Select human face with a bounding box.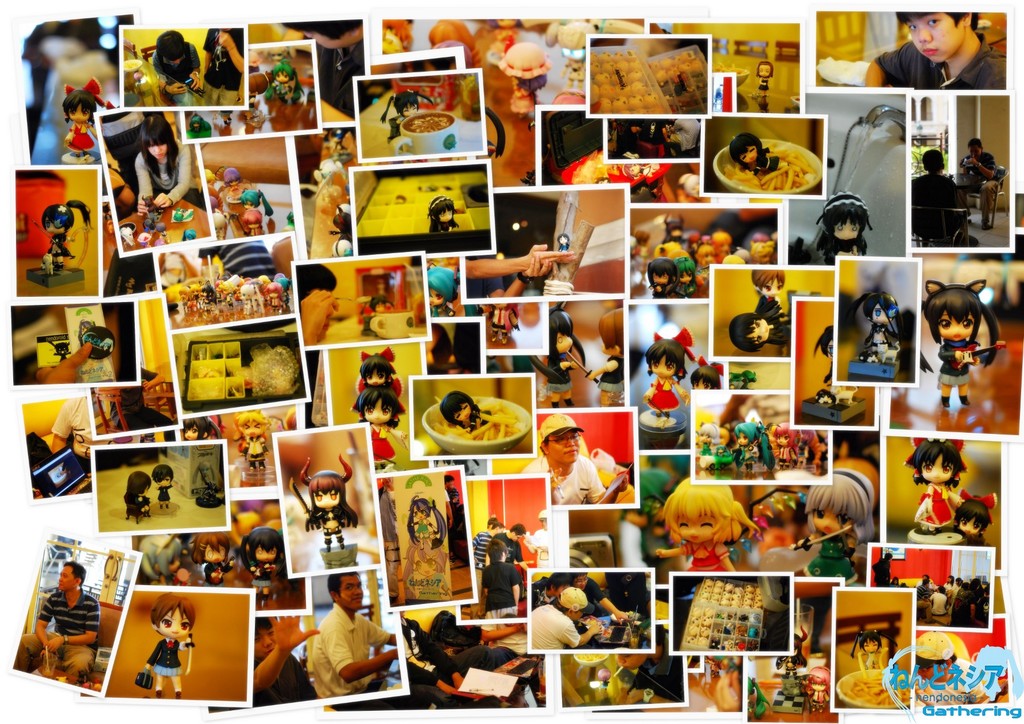
817/492/850/538.
